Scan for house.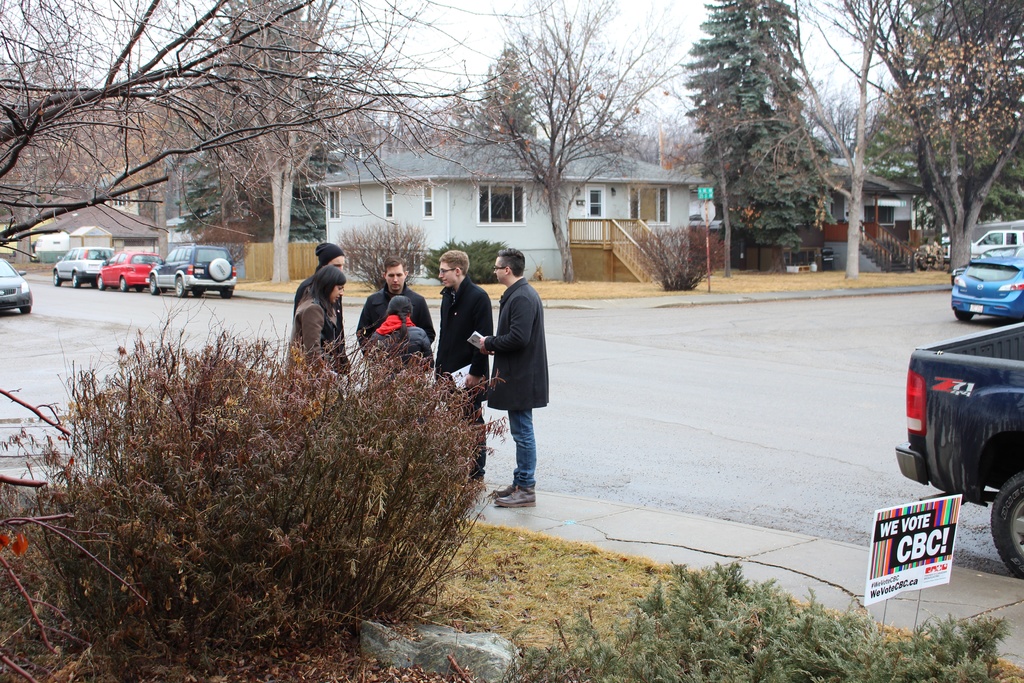
Scan result: bbox=[302, 130, 687, 284].
